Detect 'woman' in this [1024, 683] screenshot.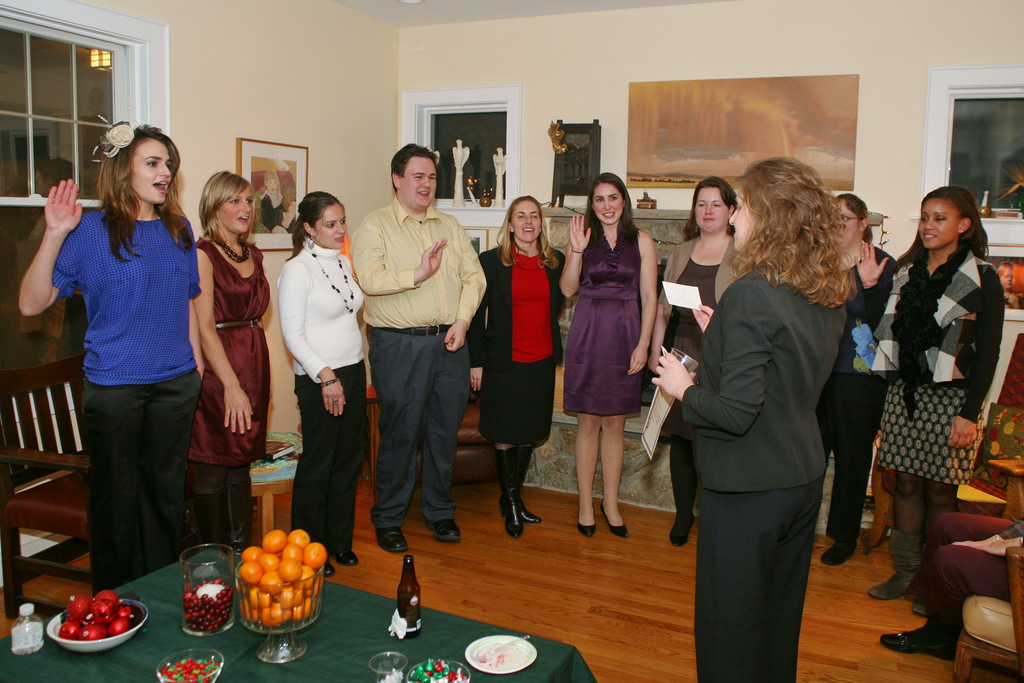
Detection: 565/175/667/540.
